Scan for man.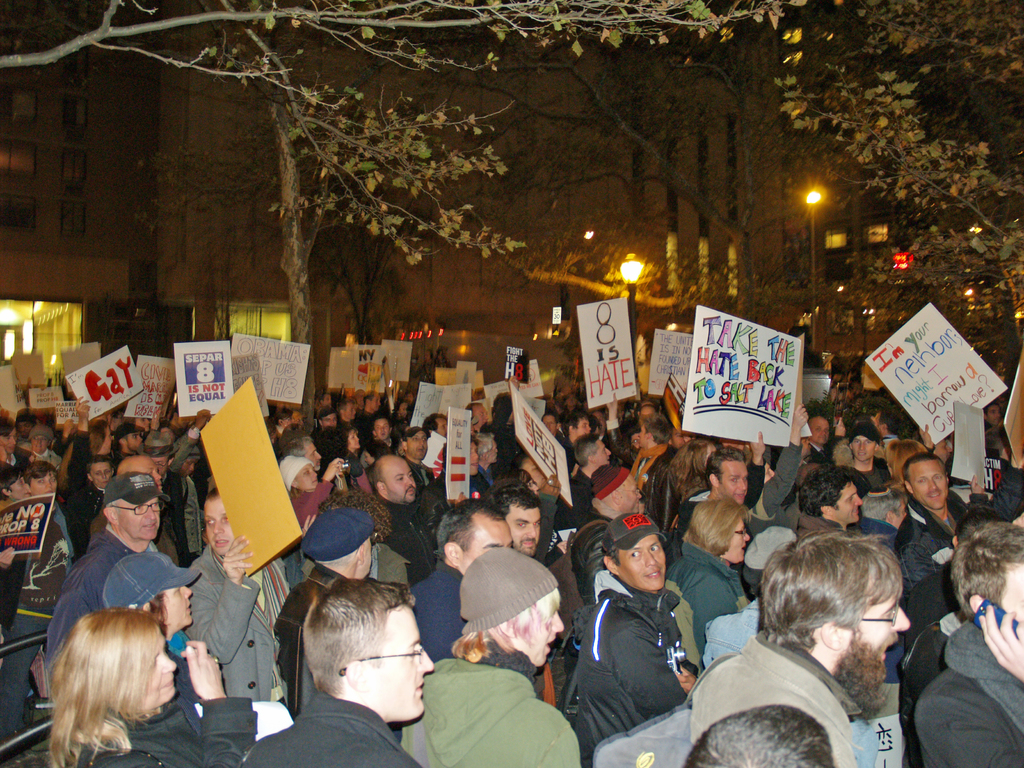
Scan result: x1=242 y1=572 x2=422 y2=767.
